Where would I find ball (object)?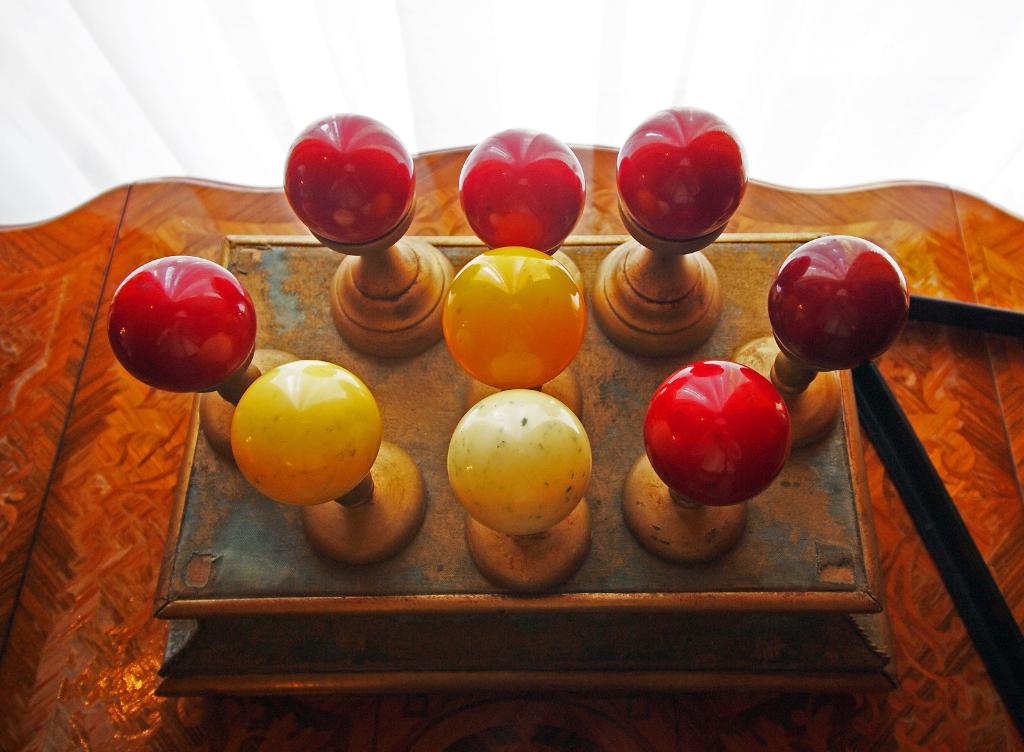
At <box>644,362,793,504</box>.
